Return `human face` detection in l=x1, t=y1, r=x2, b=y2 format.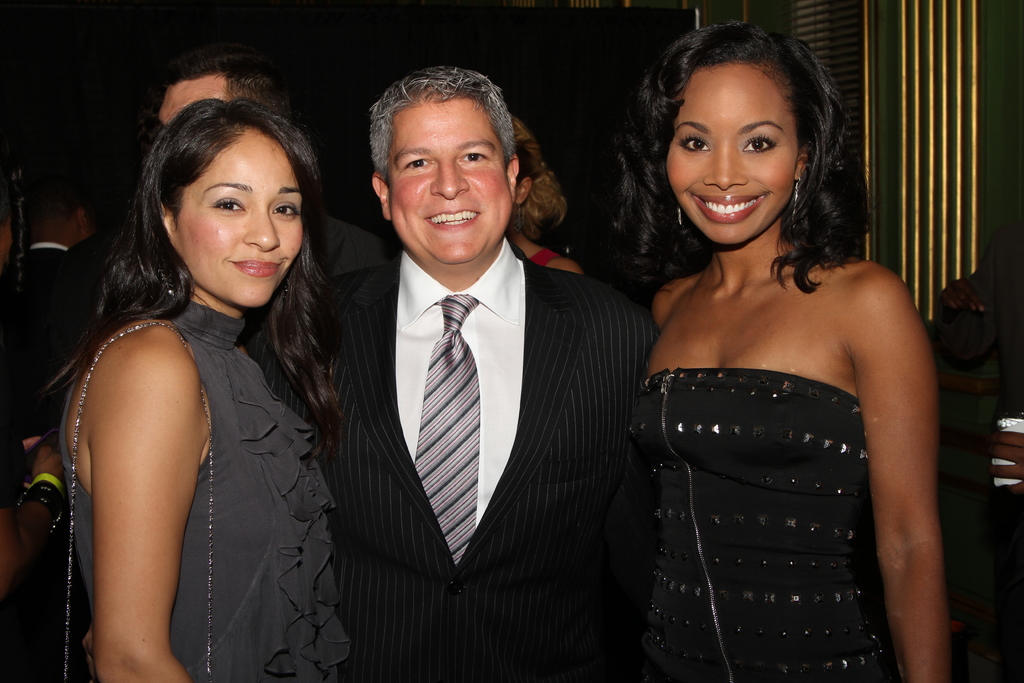
l=671, t=63, r=788, b=243.
